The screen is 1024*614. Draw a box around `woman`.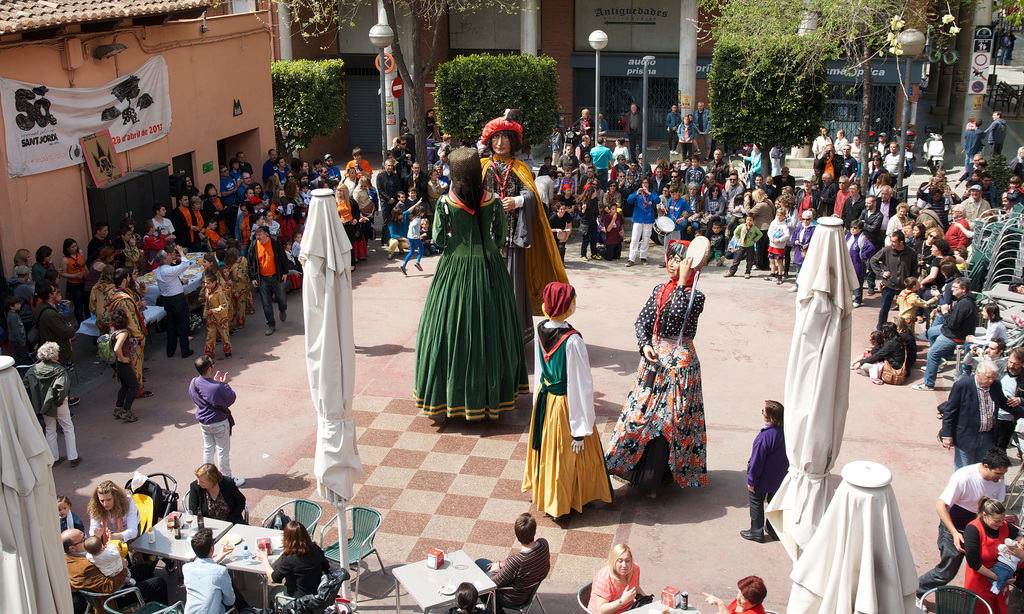
l=589, t=542, r=653, b=613.
